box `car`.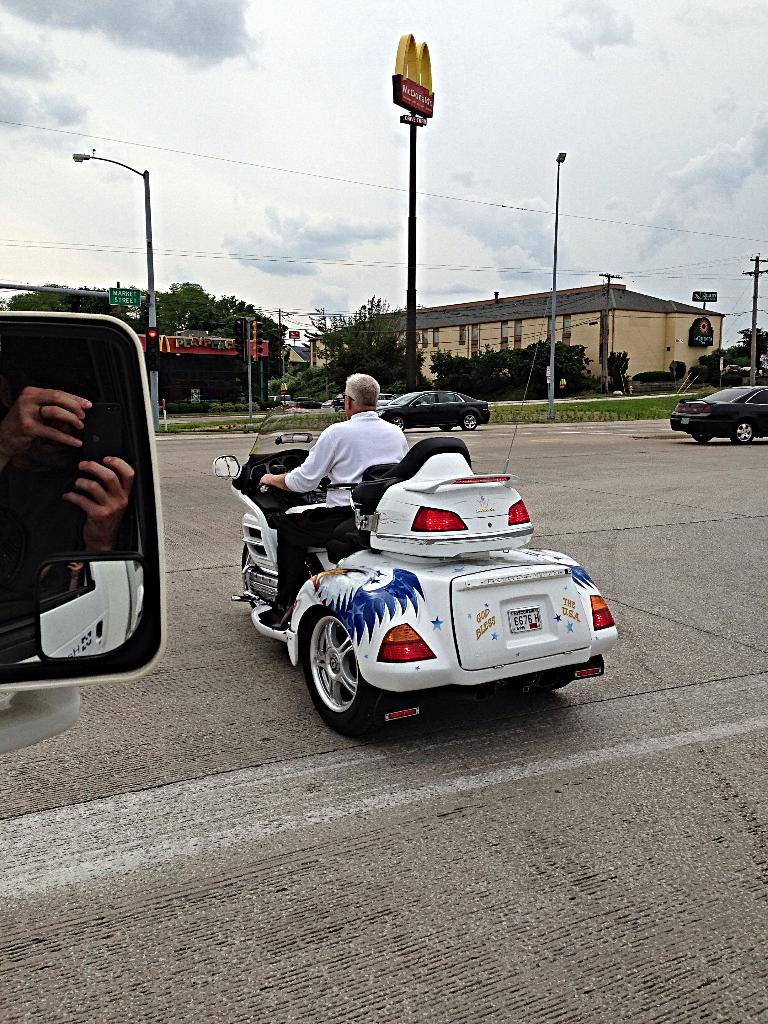
[x1=672, y1=380, x2=767, y2=443].
